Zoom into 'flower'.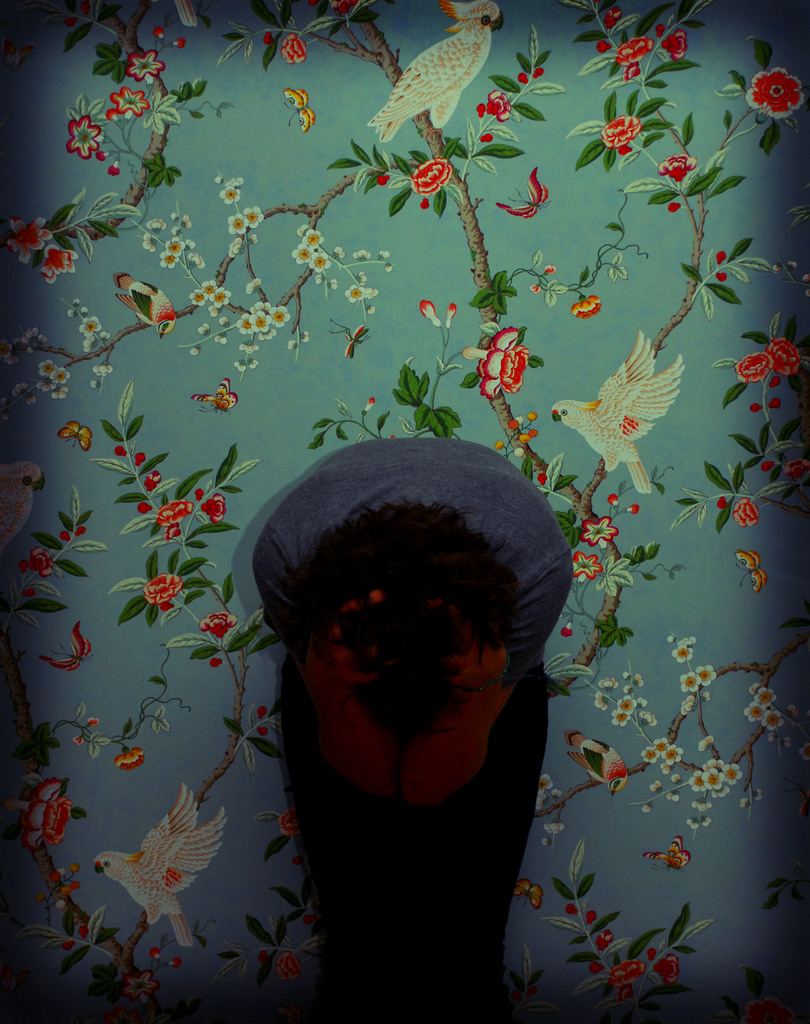
Zoom target: (x1=275, y1=808, x2=292, y2=837).
